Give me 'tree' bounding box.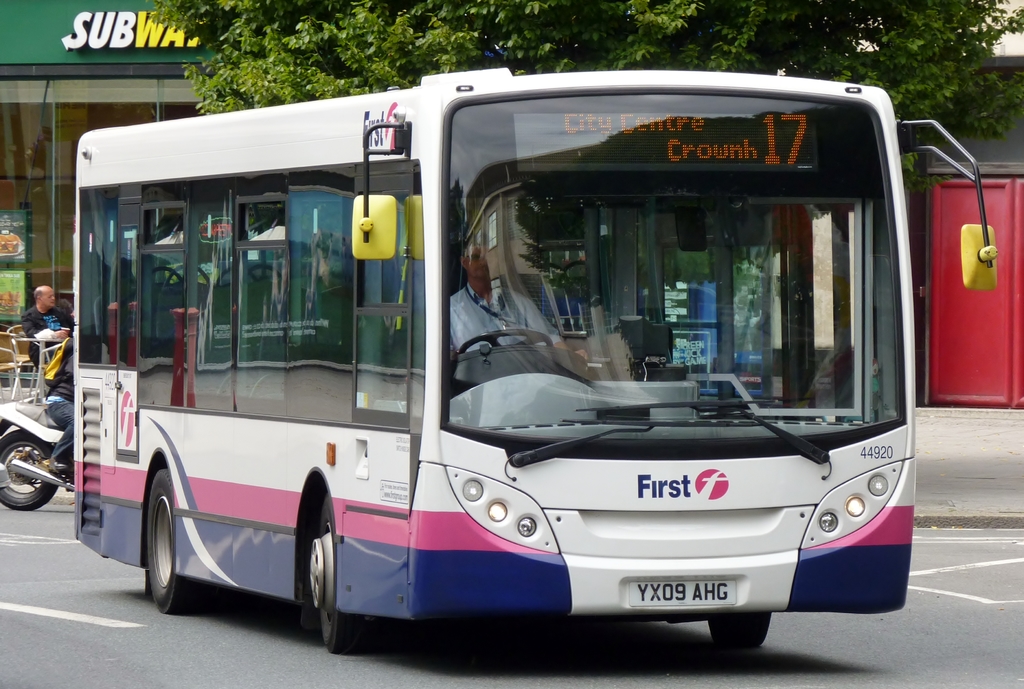
pyautogui.locateOnScreen(145, 0, 1023, 174).
